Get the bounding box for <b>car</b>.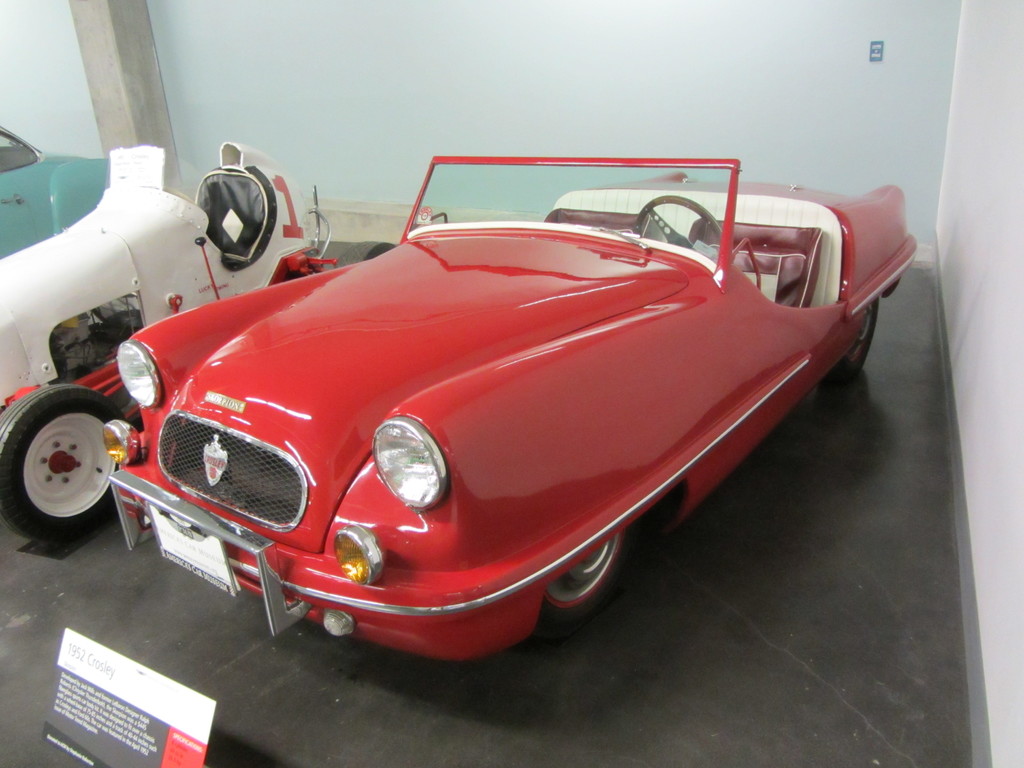
0:137:344:536.
